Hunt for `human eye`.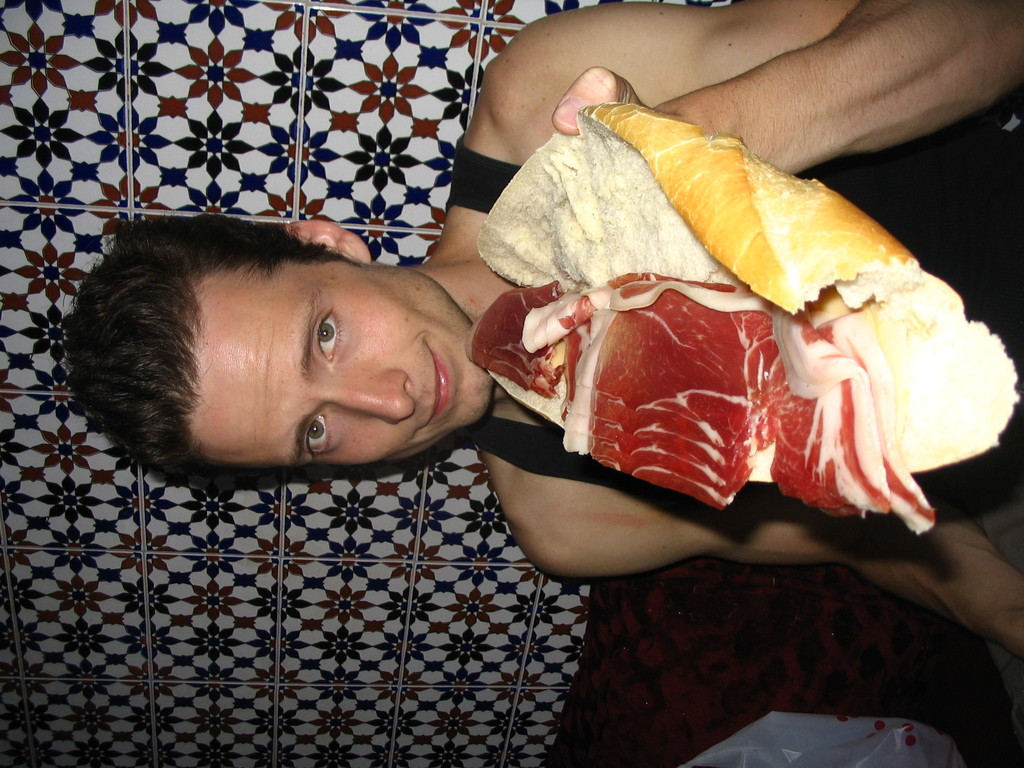
Hunted down at (left=303, top=413, right=335, bottom=461).
